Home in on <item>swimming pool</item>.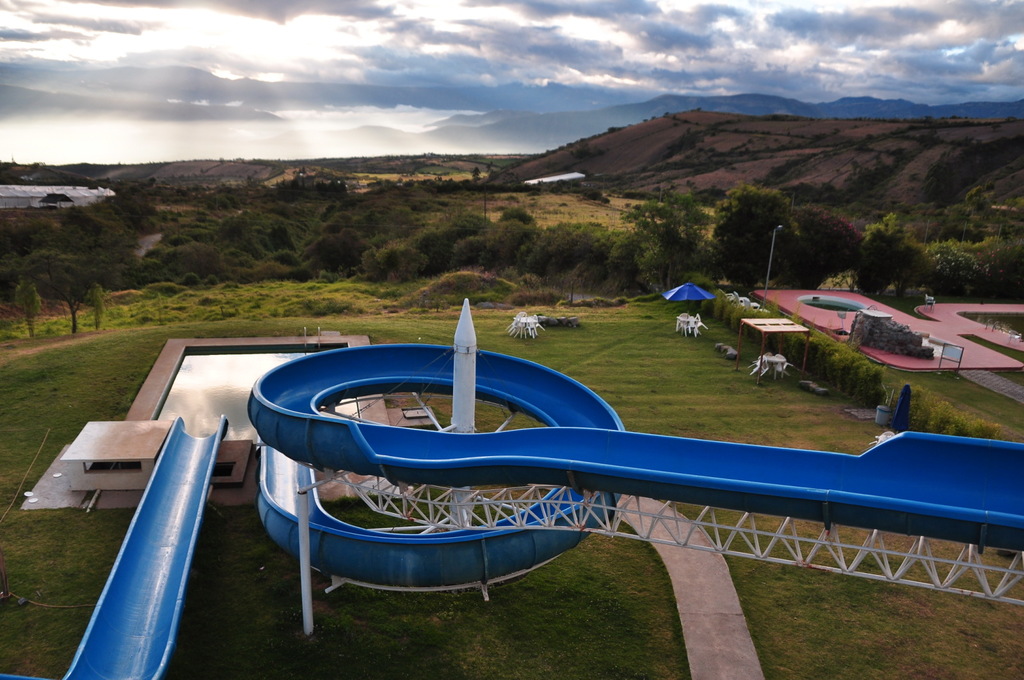
Homed in at box(803, 297, 861, 310).
